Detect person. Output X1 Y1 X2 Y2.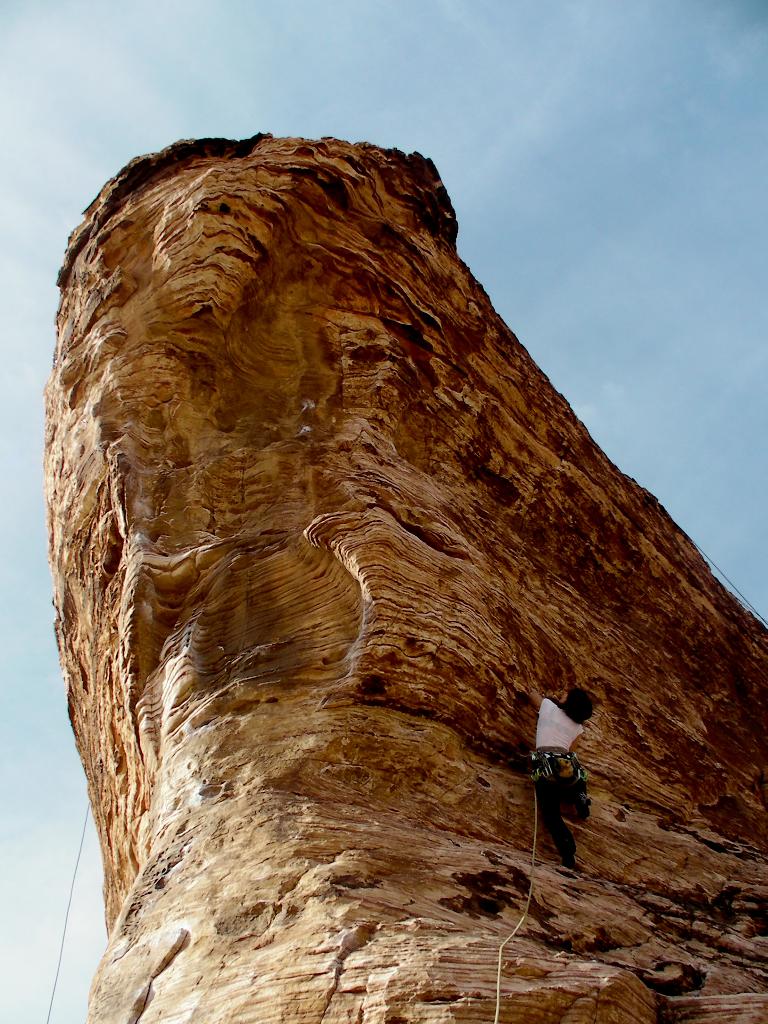
528 671 601 863.
